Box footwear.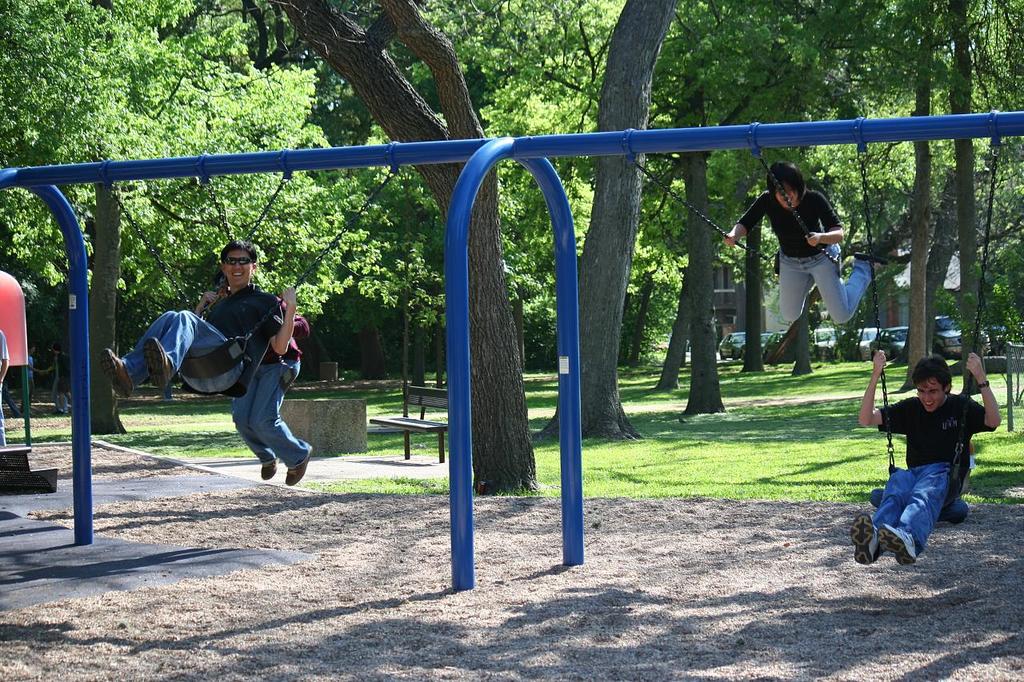
rect(142, 337, 172, 391).
